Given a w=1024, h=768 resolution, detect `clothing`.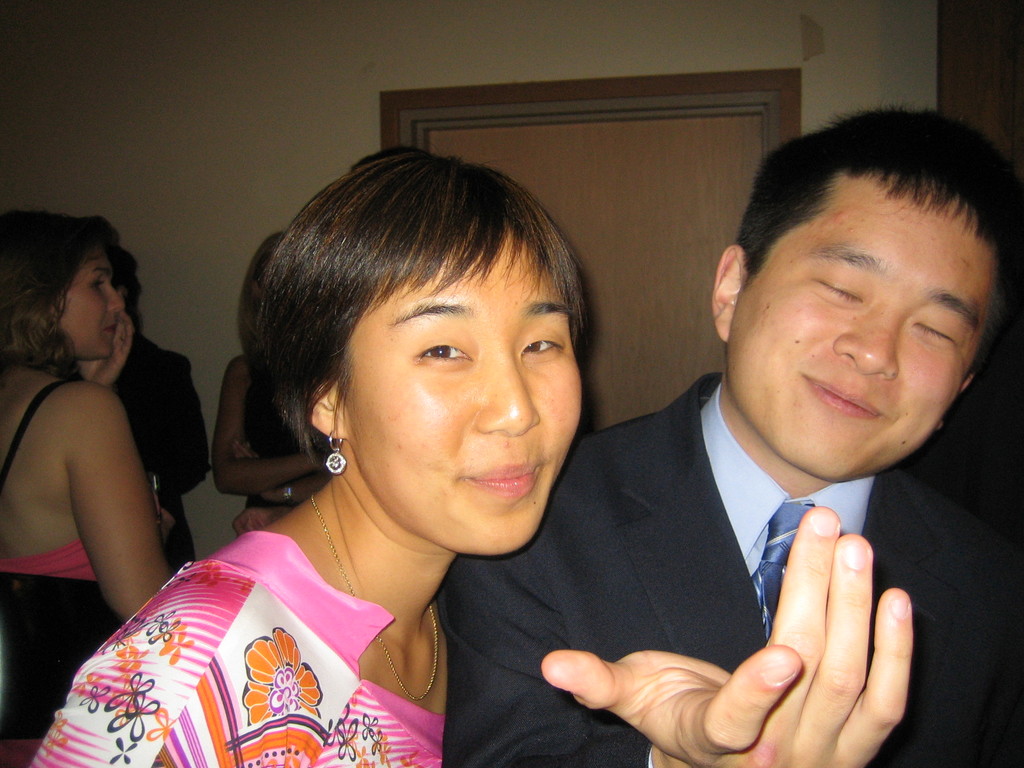
7, 381, 147, 754.
